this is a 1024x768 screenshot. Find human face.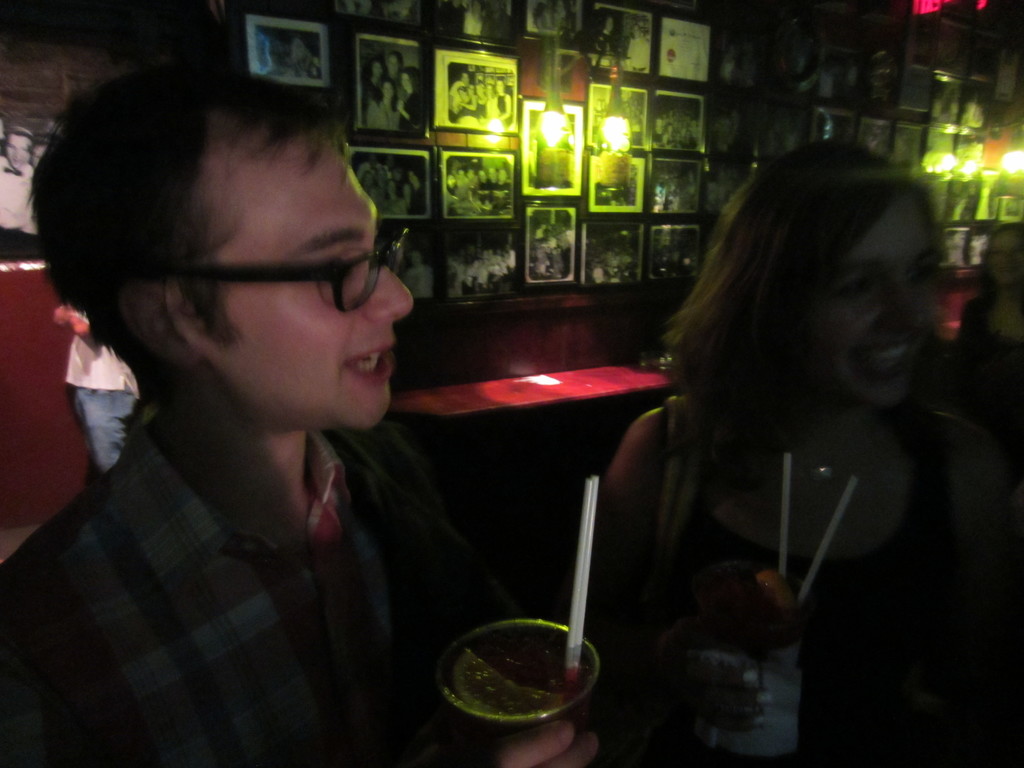
Bounding box: region(997, 227, 1023, 282).
